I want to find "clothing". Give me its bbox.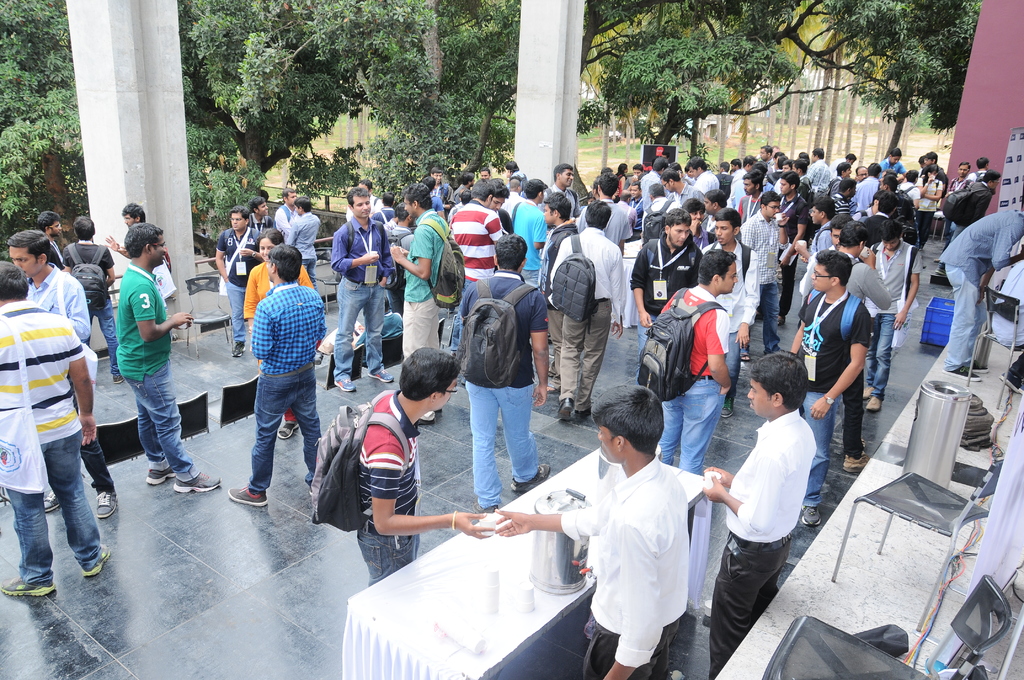
(695,165,720,200).
